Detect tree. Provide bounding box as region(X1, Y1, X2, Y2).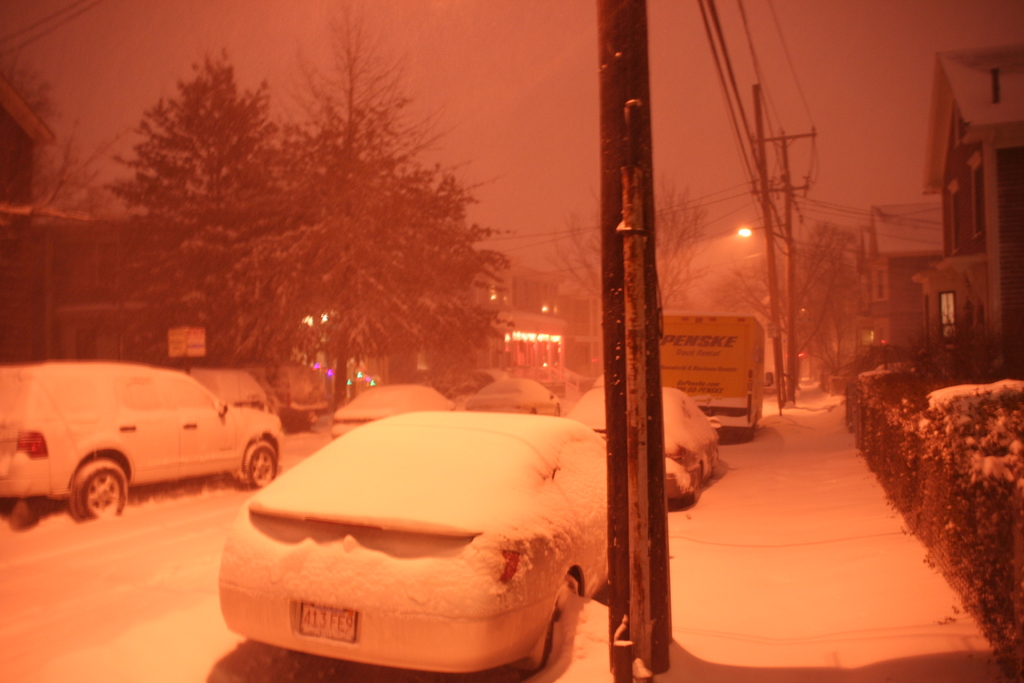
region(371, 169, 522, 390).
